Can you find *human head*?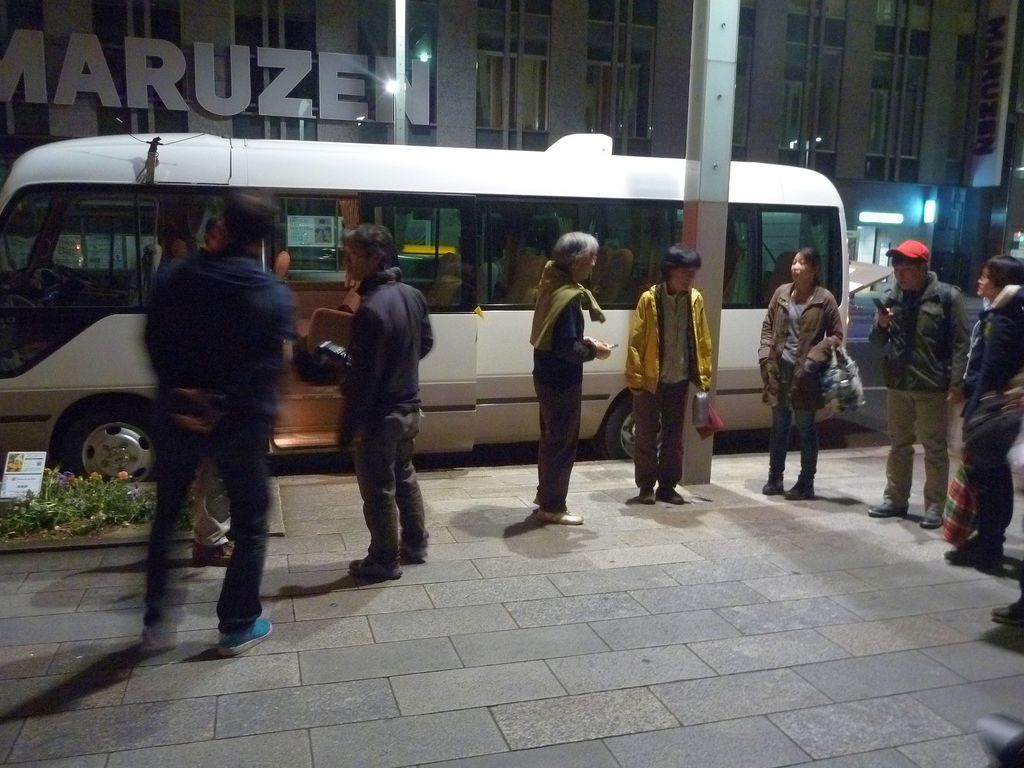
Yes, bounding box: region(976, 257, 1023, 298).
